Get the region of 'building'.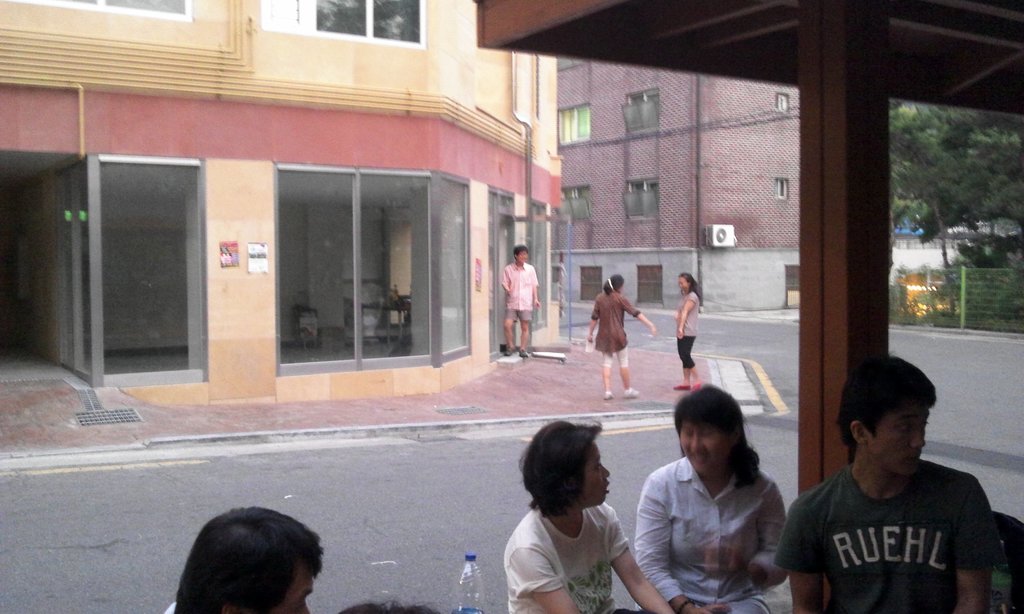
(x1=0, y1=0, x2=563, y2=401).
